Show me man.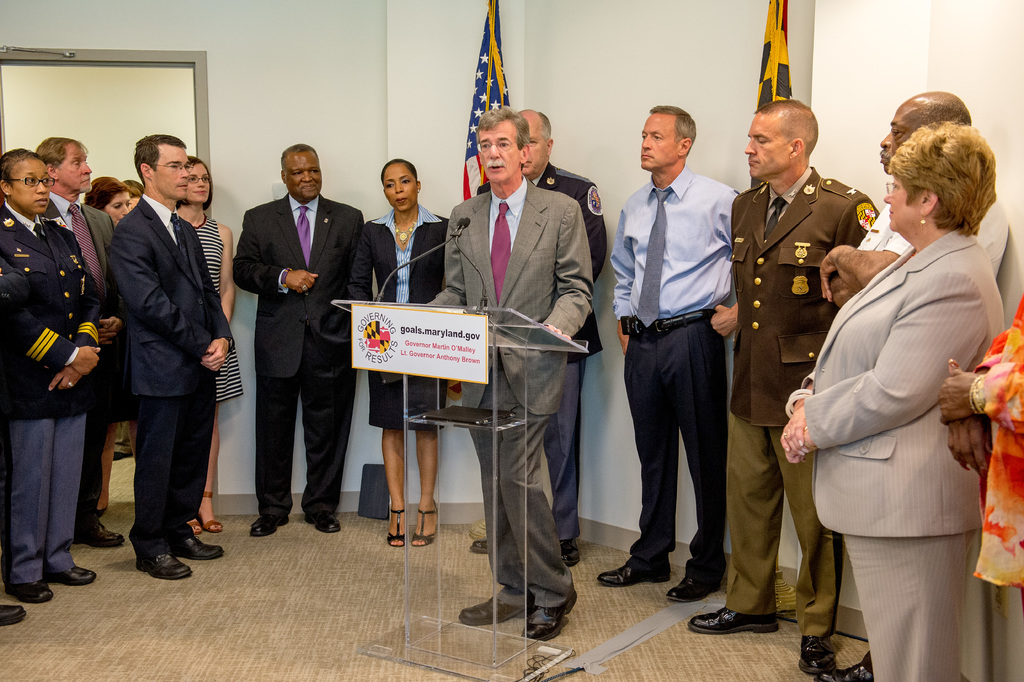
man is here: bbox(475, 107, 602, 563).
